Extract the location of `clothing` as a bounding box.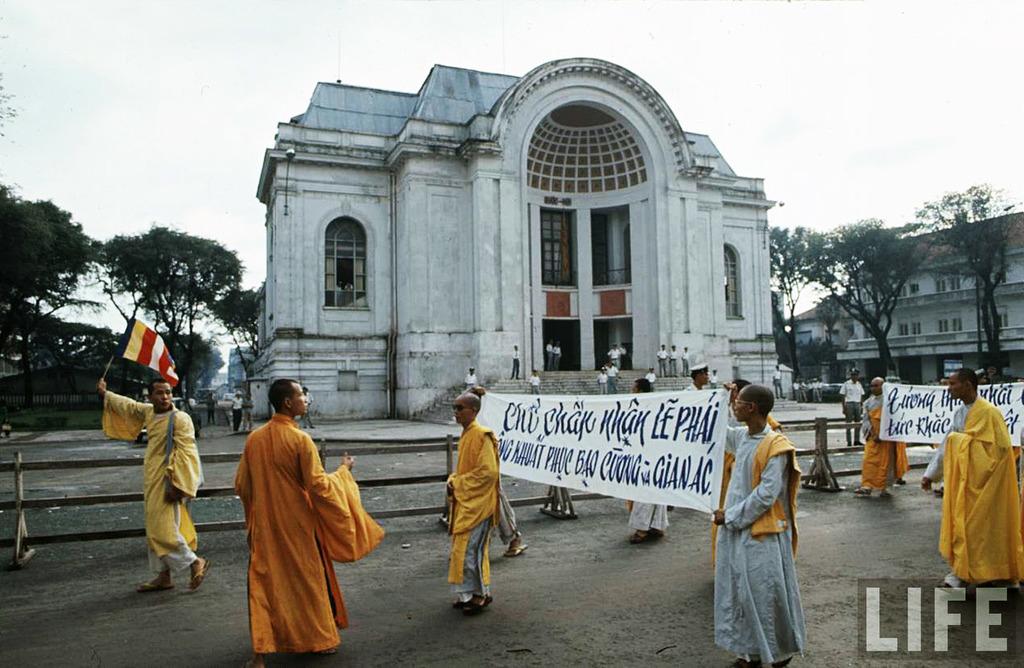
locate(715, 428, 797, 660).
